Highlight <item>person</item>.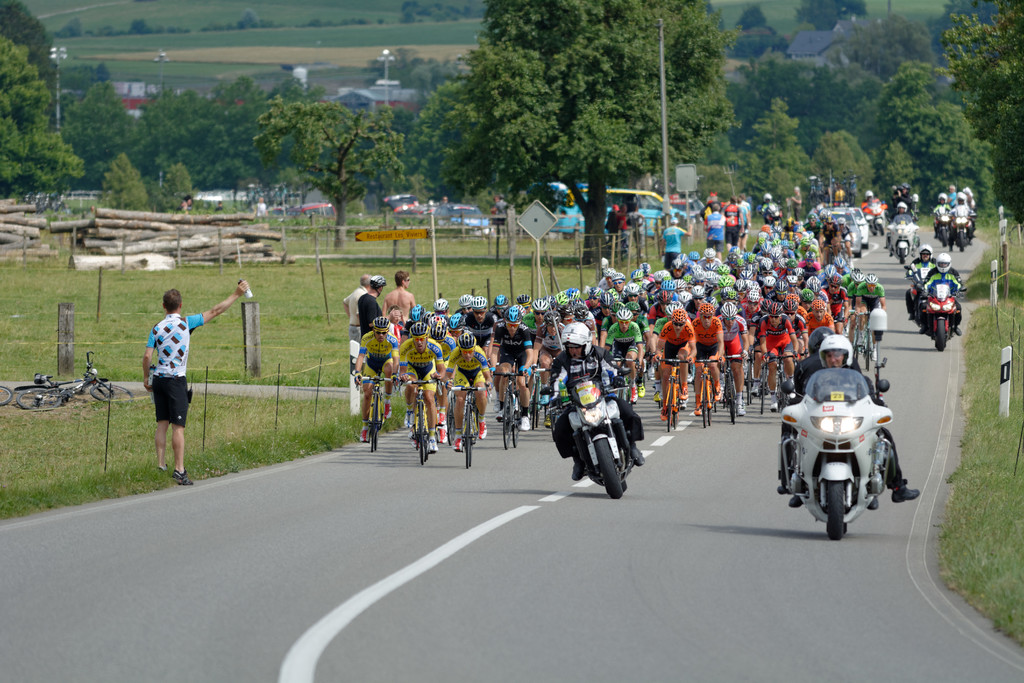
Highlighted region: 358/277/378/340.
